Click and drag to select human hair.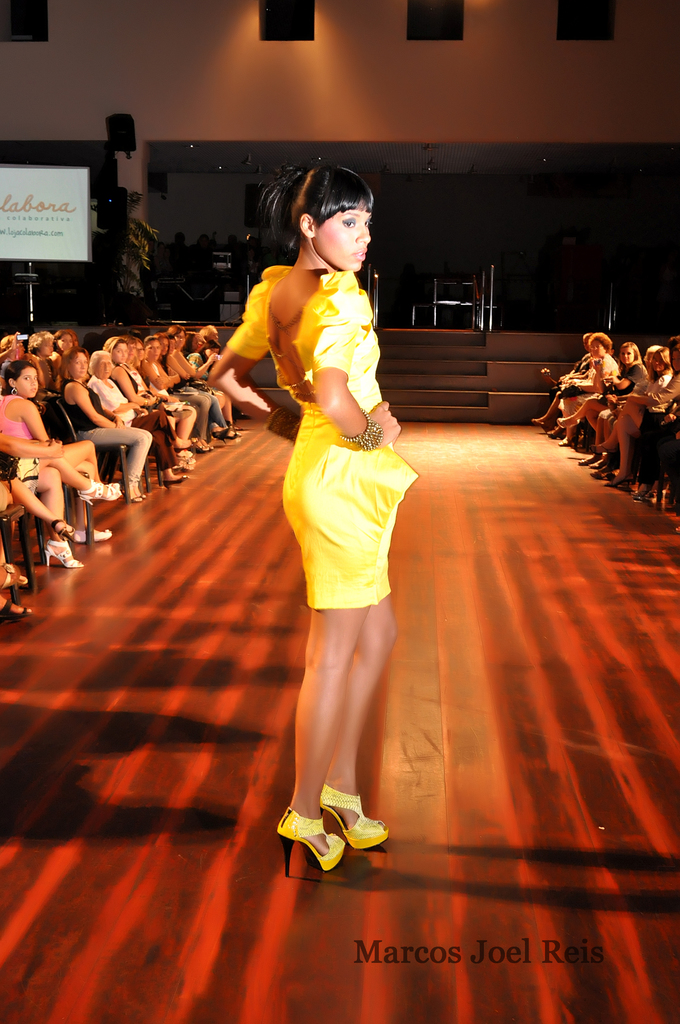
Selection: (581,330,614,350).
